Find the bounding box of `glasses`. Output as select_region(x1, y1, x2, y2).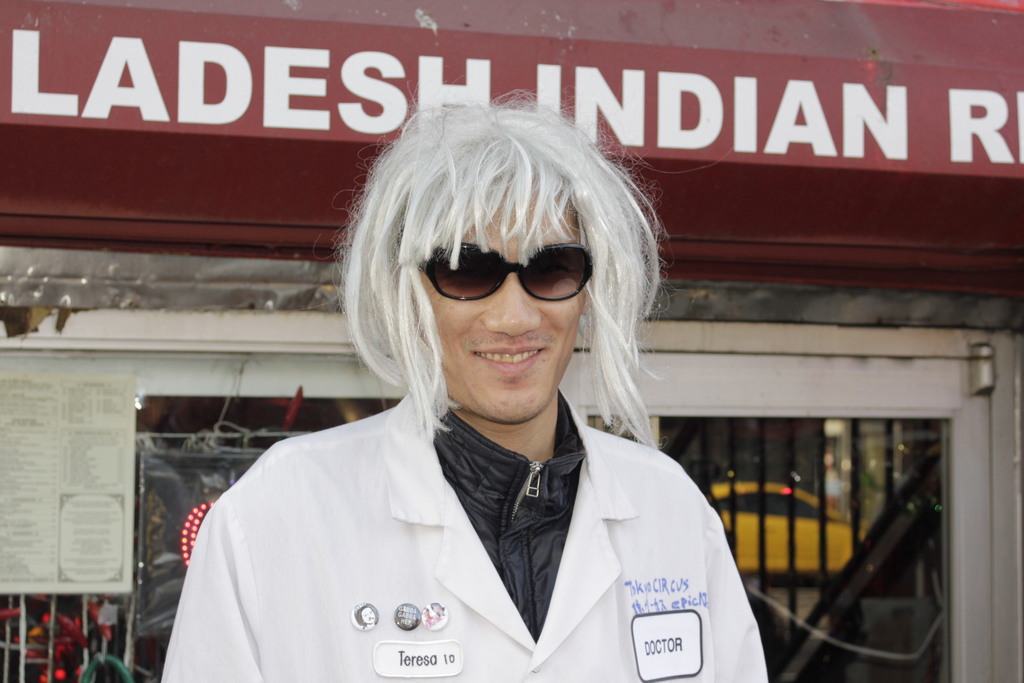
select_region(416, 235, 588, 302).
